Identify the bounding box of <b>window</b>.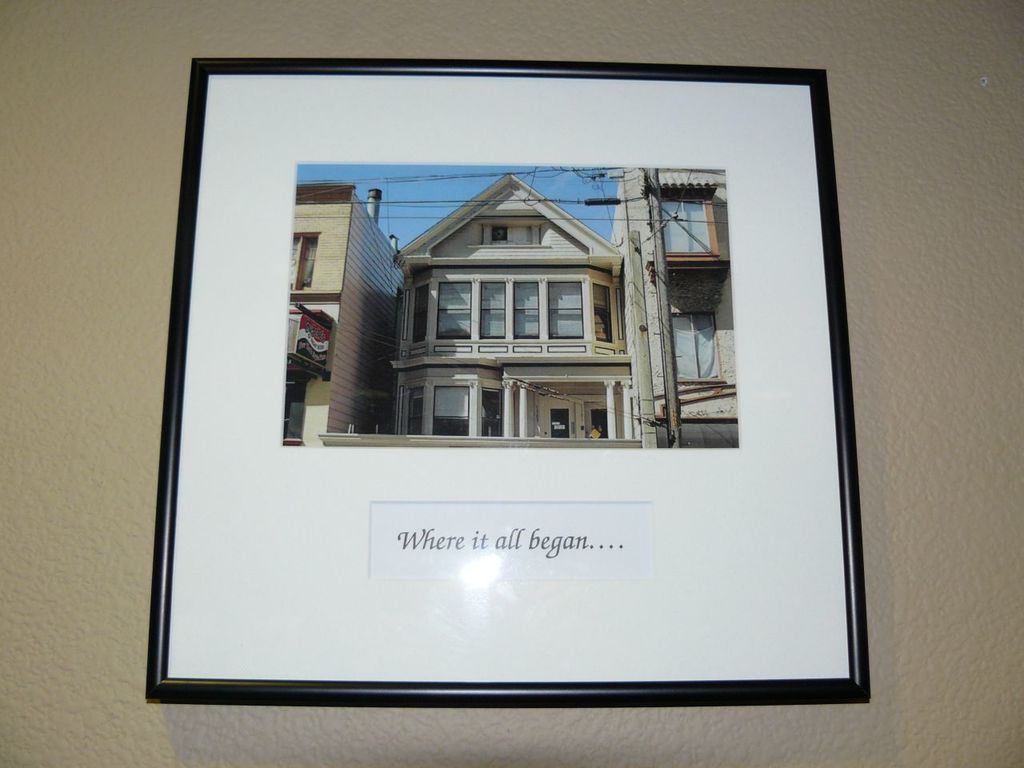
481/282/503/339.
